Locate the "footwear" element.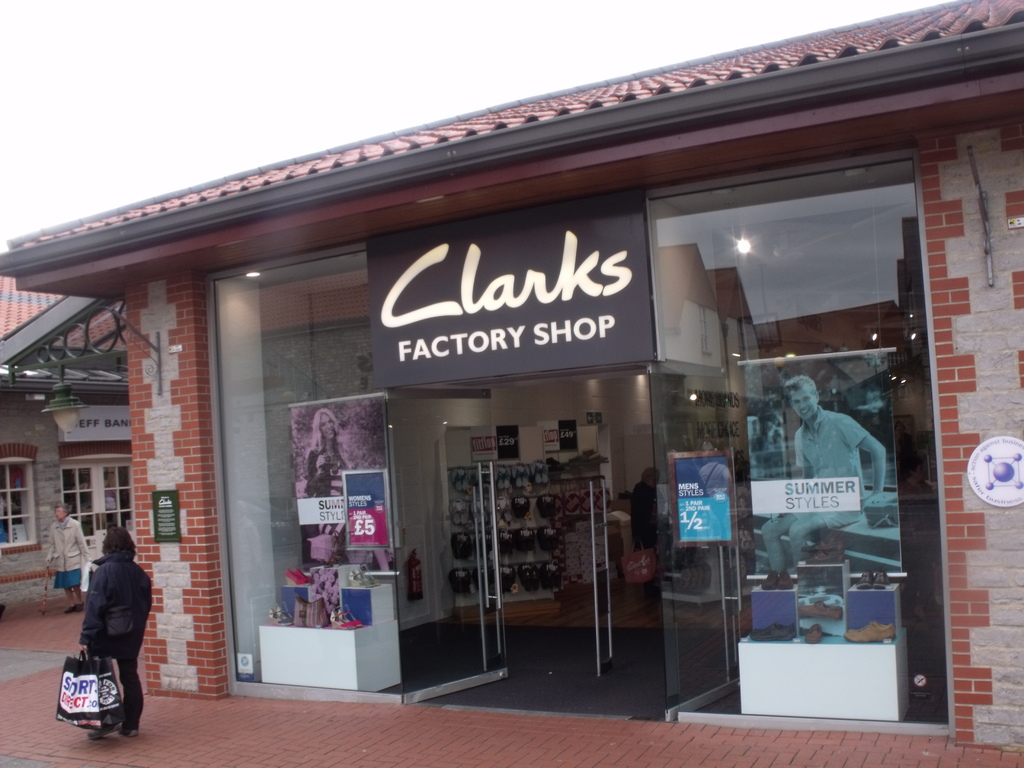
Element bbox: detection(88, 716, 123, 741).
